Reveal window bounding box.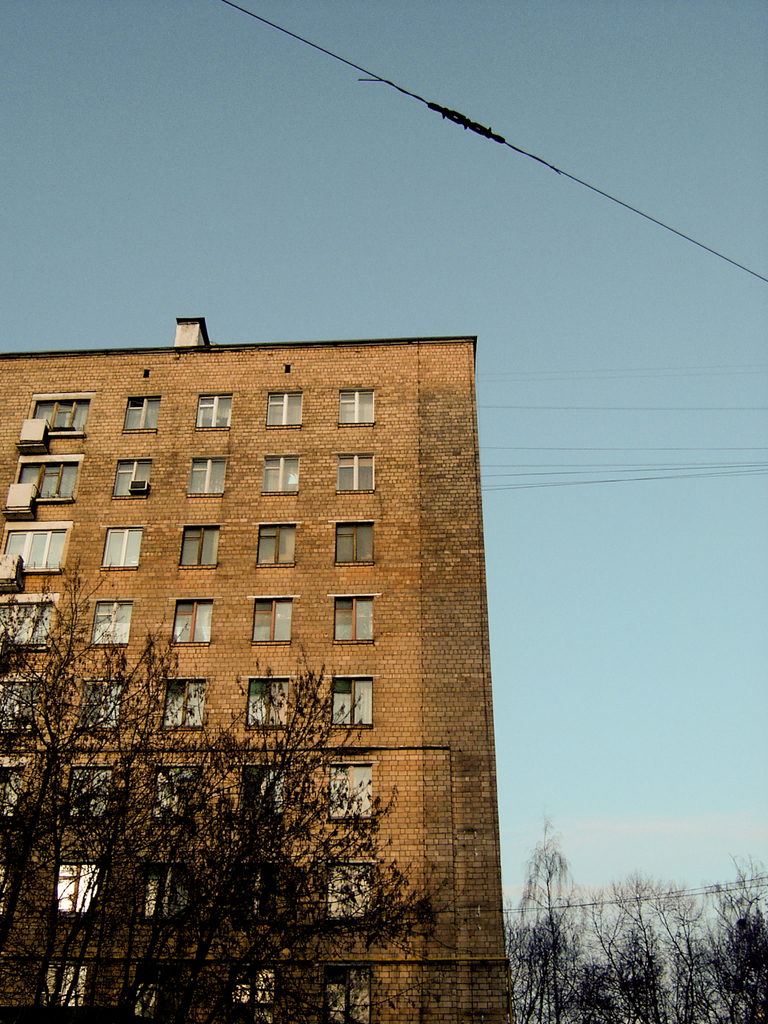
Revealed: select_region(64, 769, 123, 820).
